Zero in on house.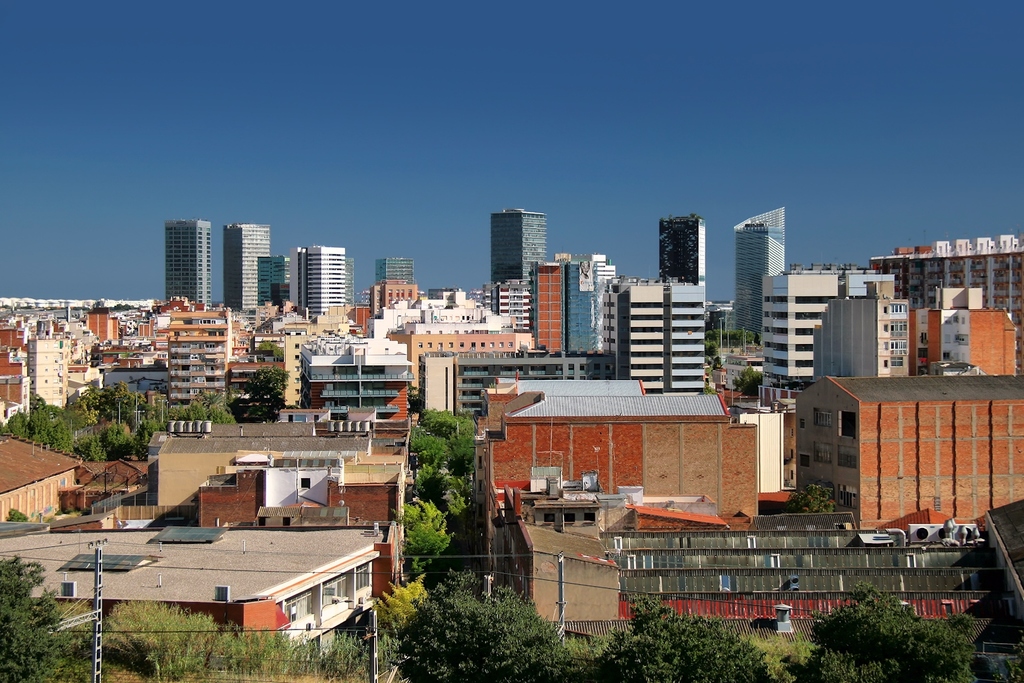
Zeroed in: l=257, t=250, r=295, b=313.
